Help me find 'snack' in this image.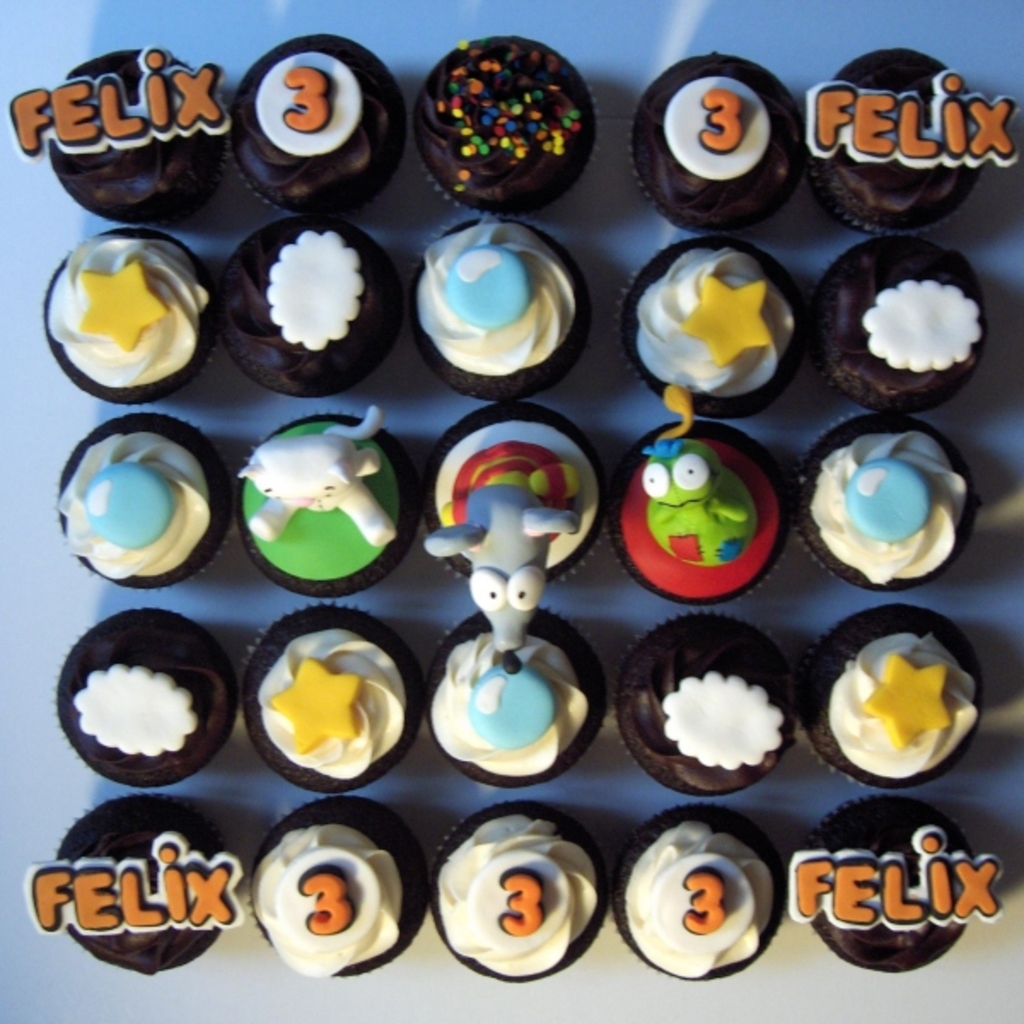
Found it: left=230, top=38, right=413, bottom=208.
